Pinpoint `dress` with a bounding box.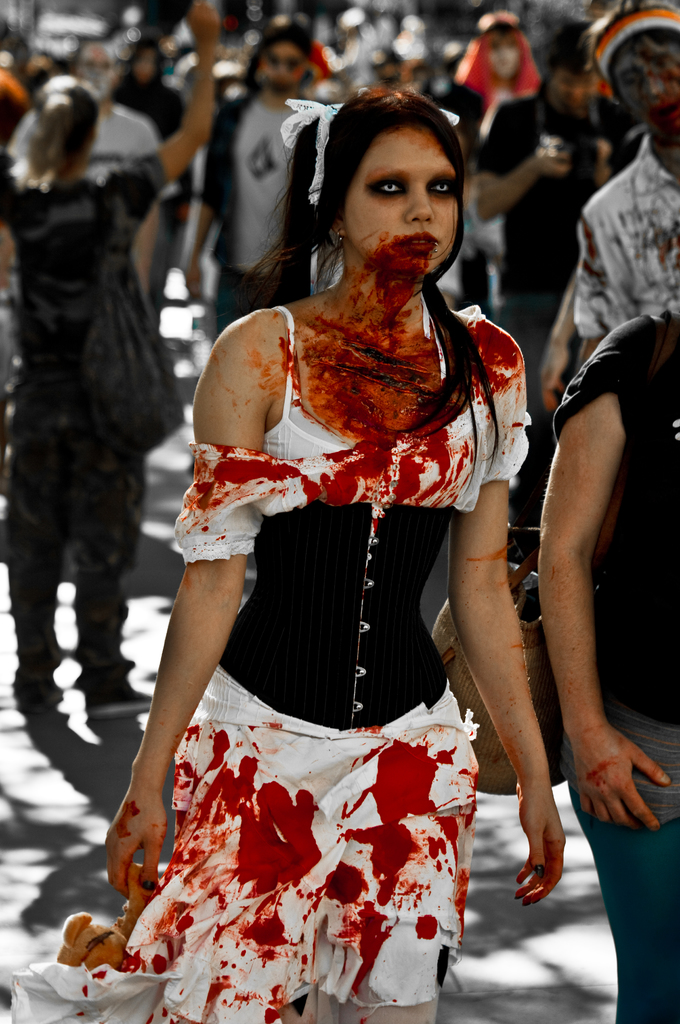
Rect(131, 390, 475, 976).
